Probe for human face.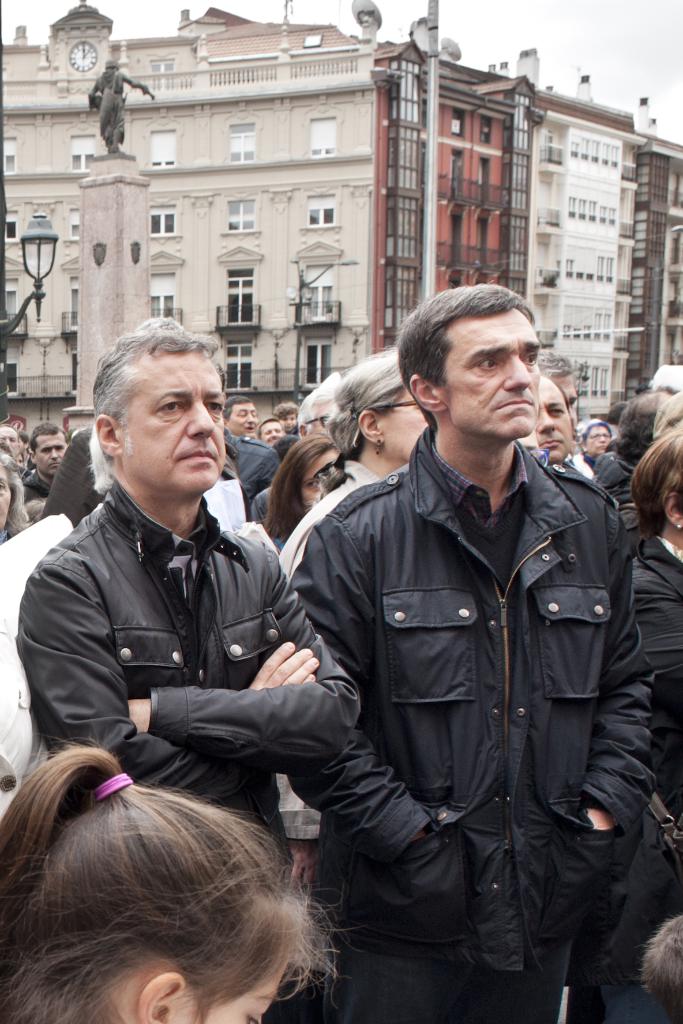
Probe result: box=[0, 427, 19, 457].
